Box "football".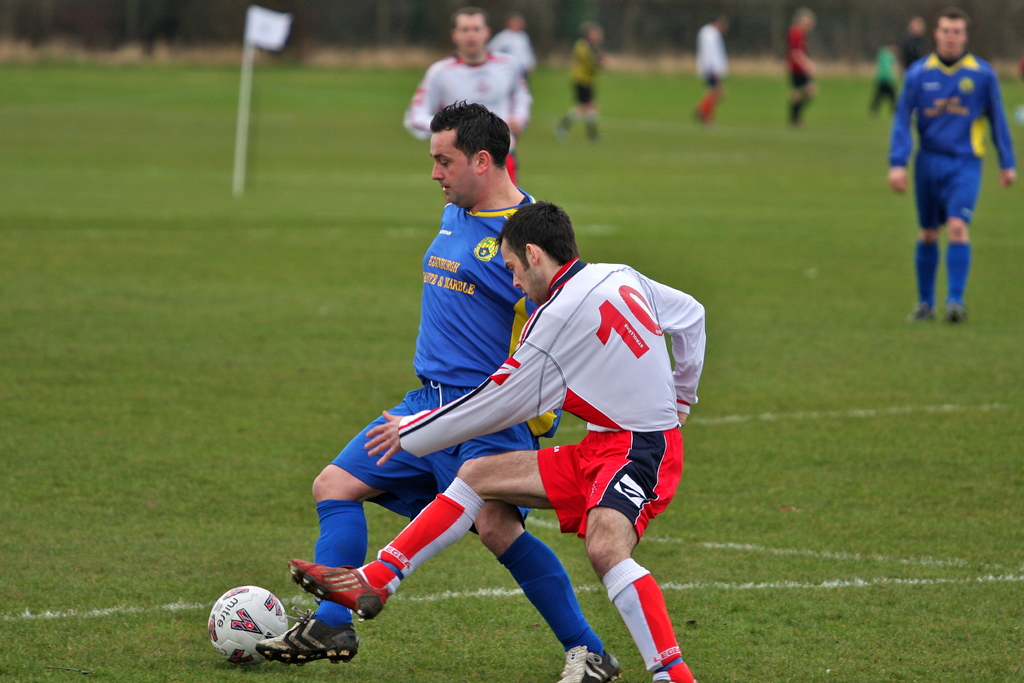
[207,584,288,668].
